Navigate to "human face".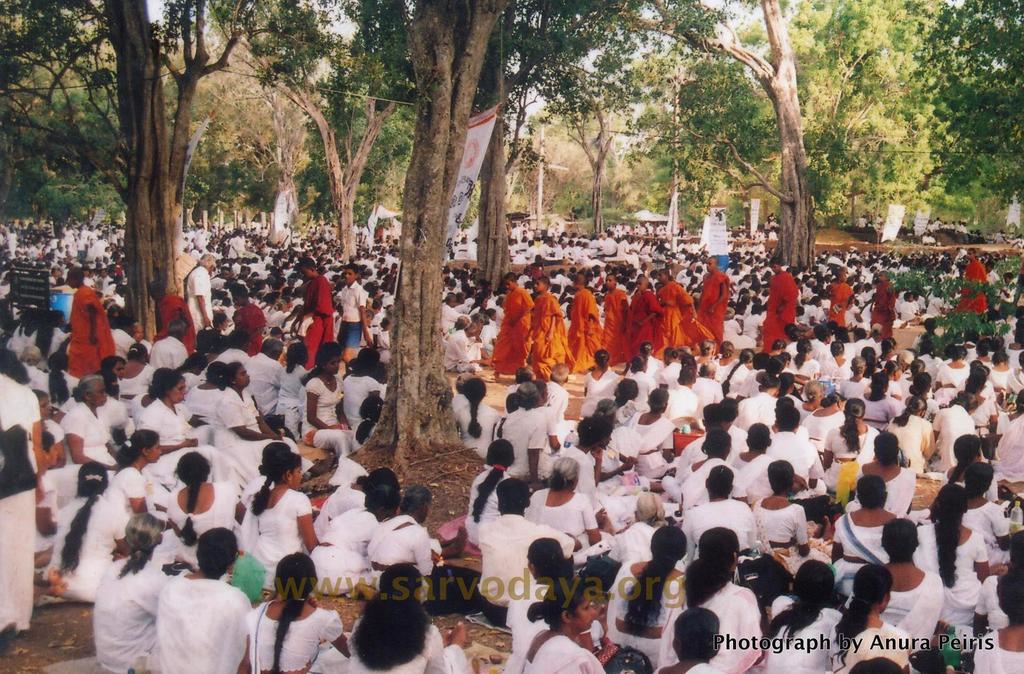
Navigation target: select_region(345, 270, 353, 282).
